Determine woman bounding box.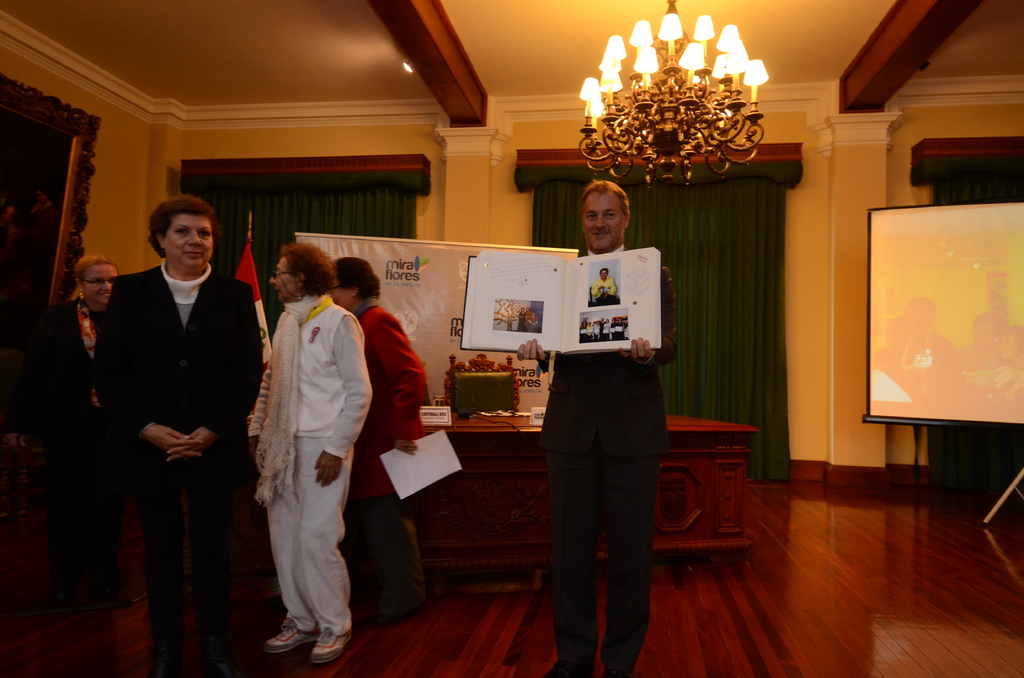
Determined: [x1=617, y1=316, x2=626, y2=337].
